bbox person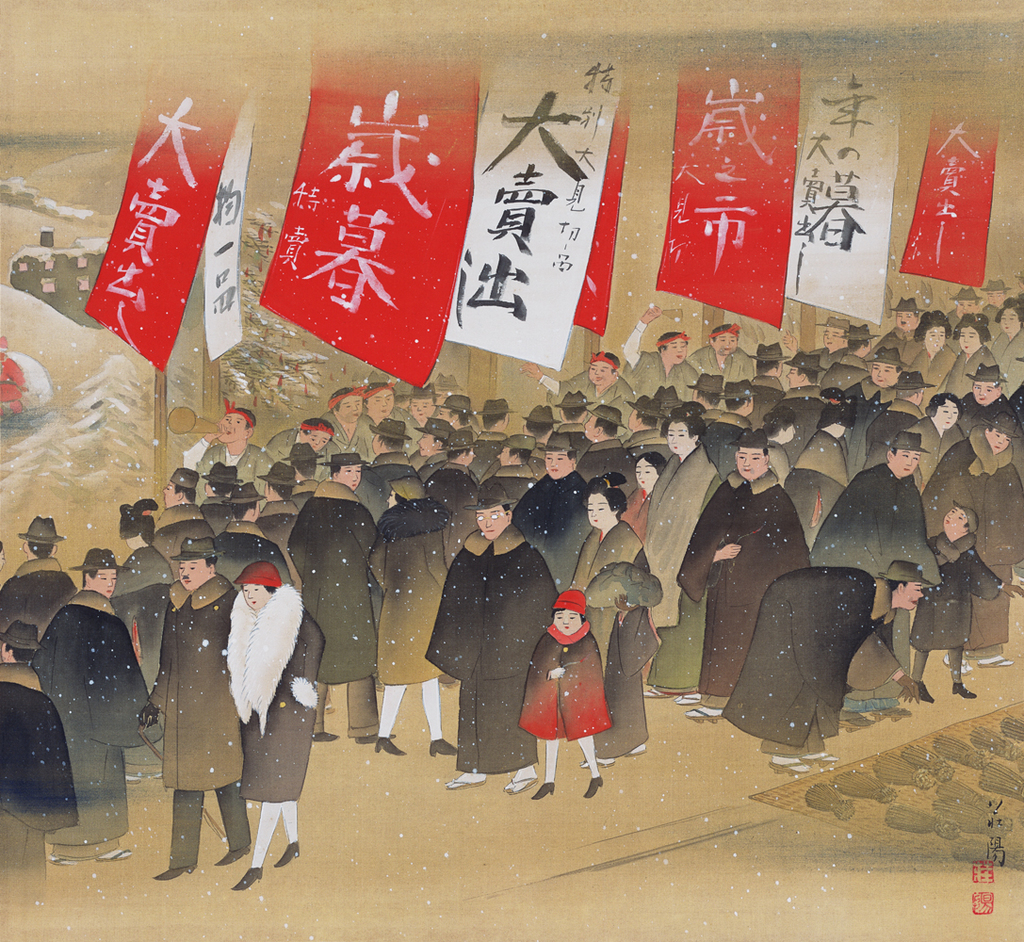
<region>636, 401, 724, 700</region>
